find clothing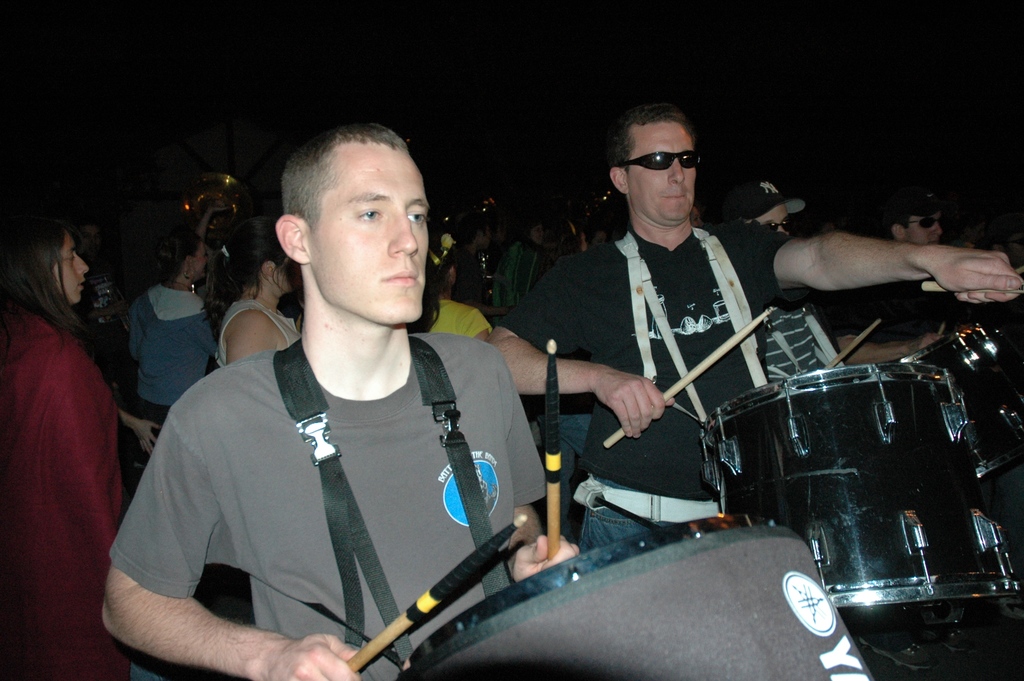
217, 295, 305, 367
